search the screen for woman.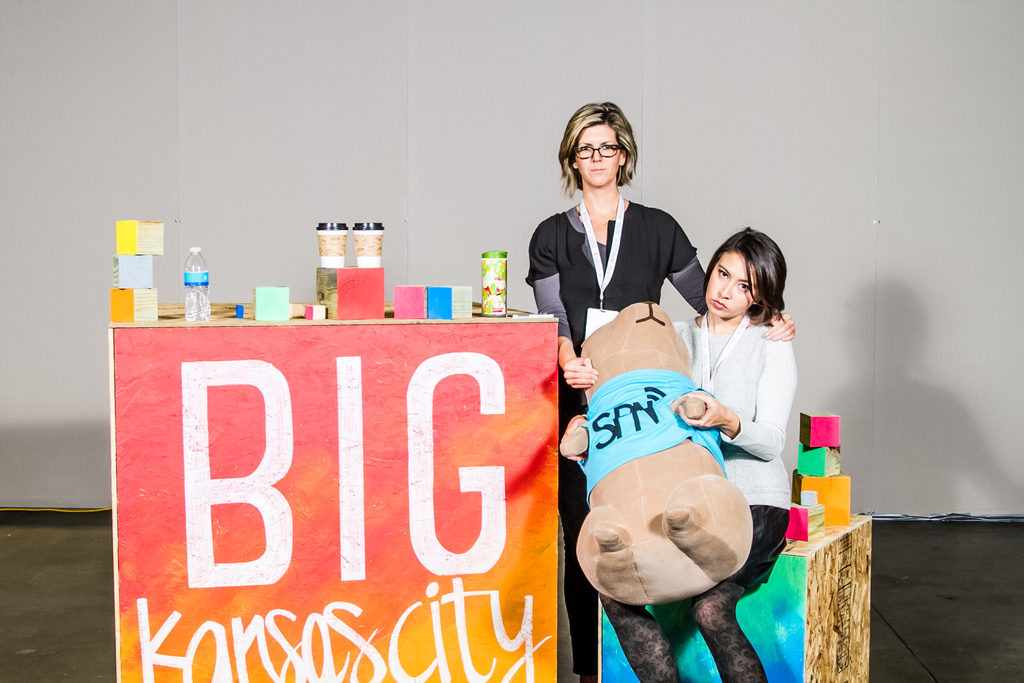
Found at {"x1": 524, "y1": 93, "x2": 801, "y2": 390}.
